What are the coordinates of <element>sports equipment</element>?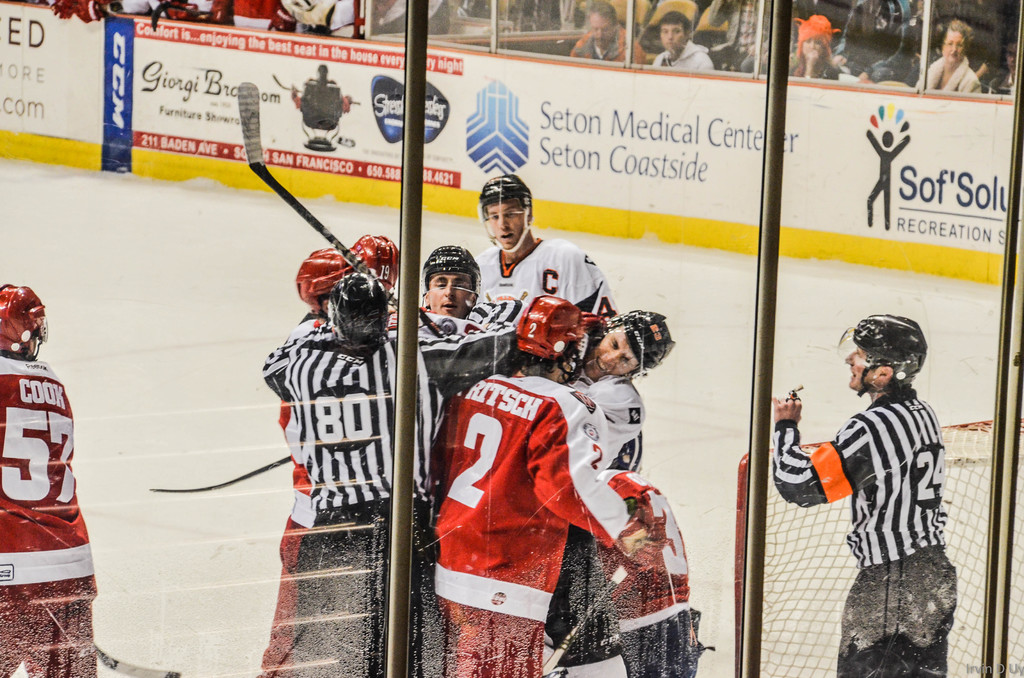
{"x1": 737, "y1": 422, "x2": 1023, "y2": 677}.
